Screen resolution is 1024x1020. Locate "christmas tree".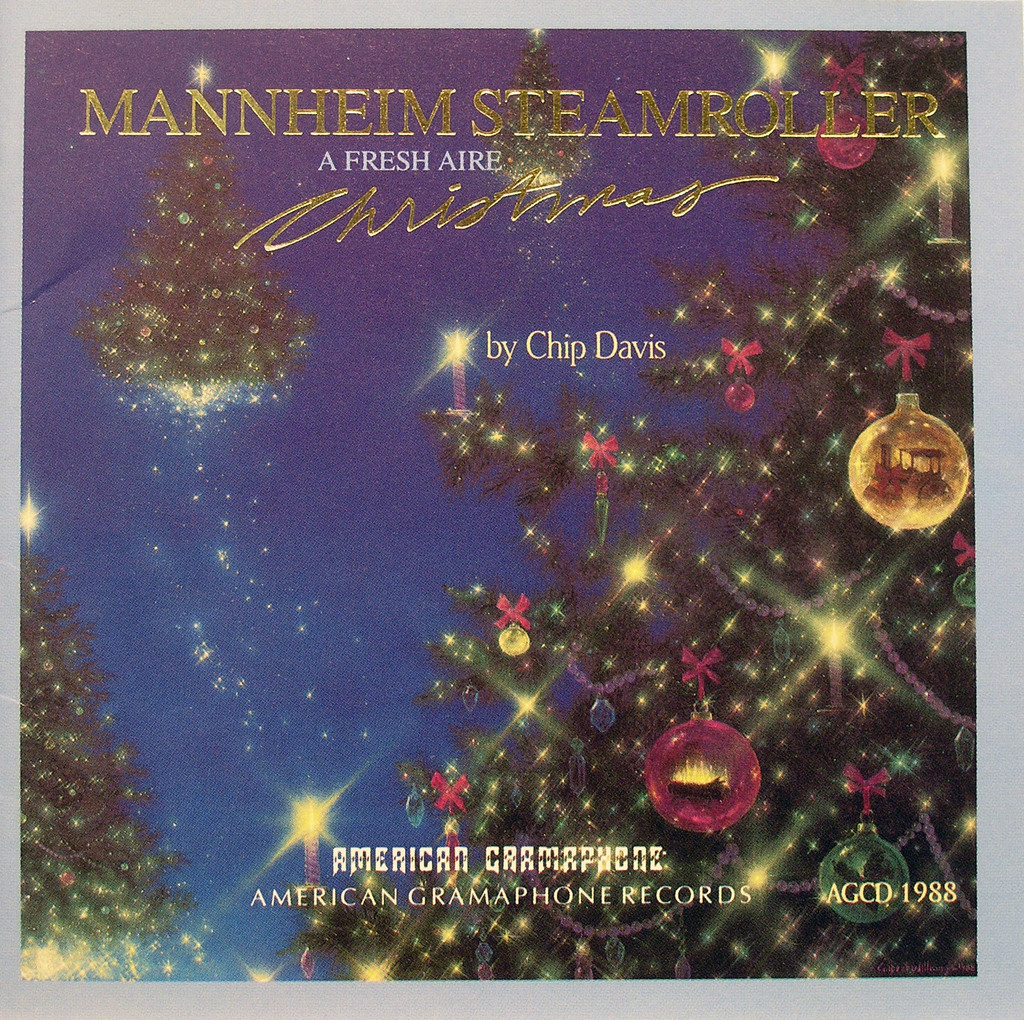
<region>273, 32, 975, 978</region>.
